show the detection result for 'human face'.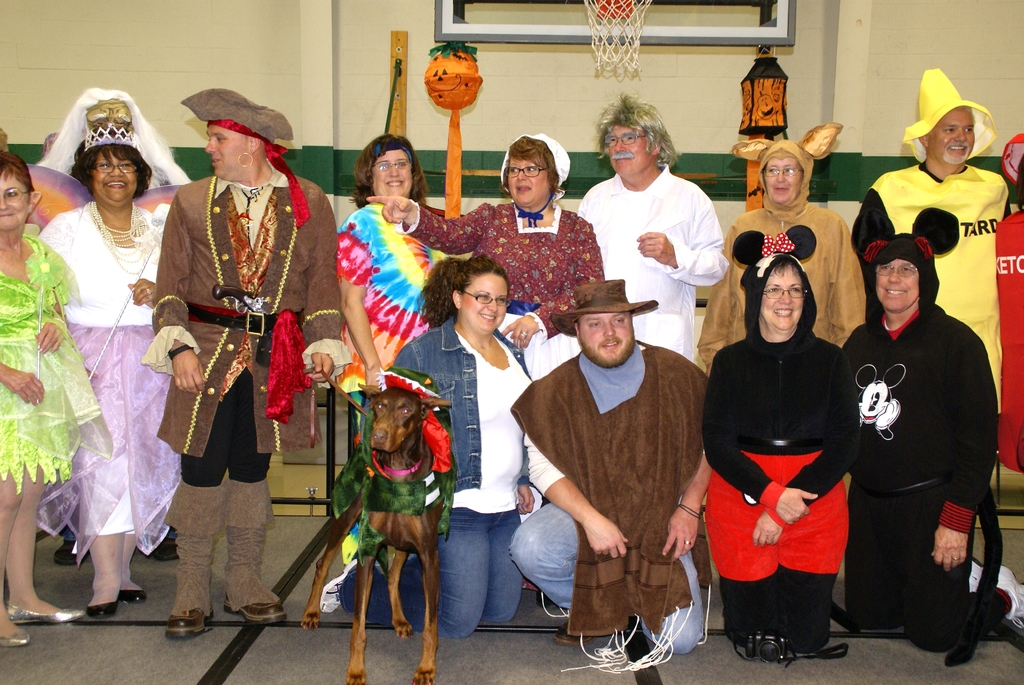
BBox(460, 272, 508, 334).
